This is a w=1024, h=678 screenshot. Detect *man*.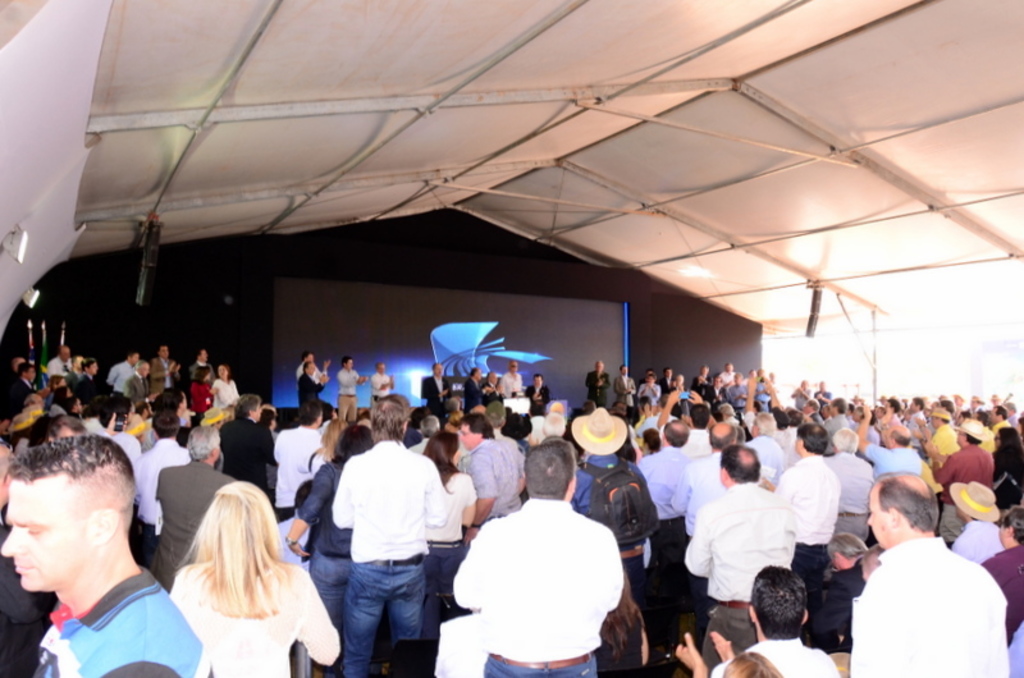
box=[0, 436, 210, 677].
